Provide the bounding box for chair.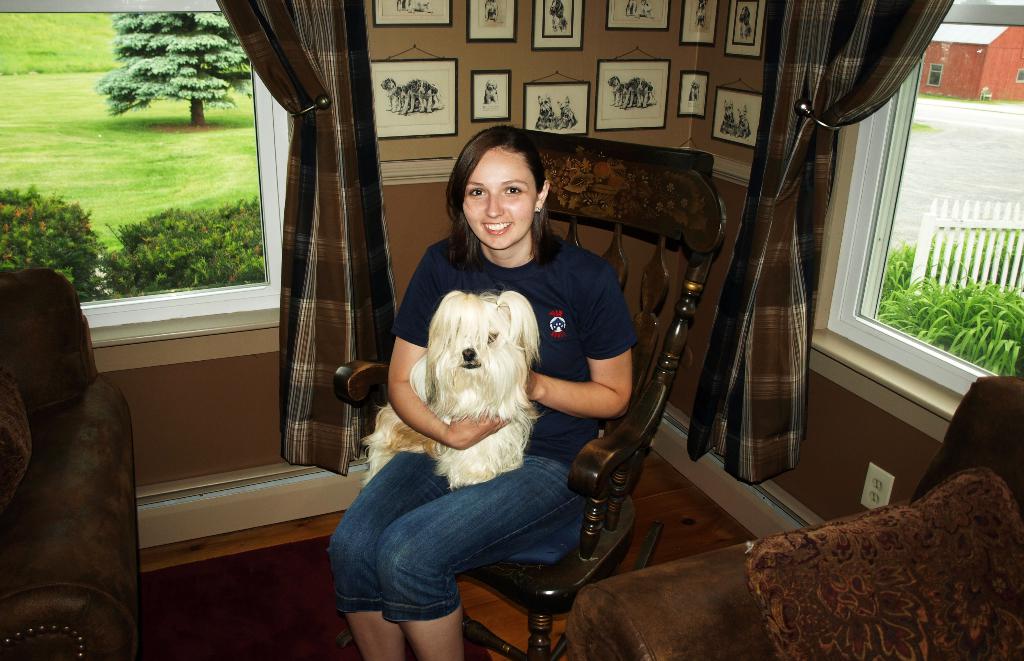
region(327, 141, 726, 660).
